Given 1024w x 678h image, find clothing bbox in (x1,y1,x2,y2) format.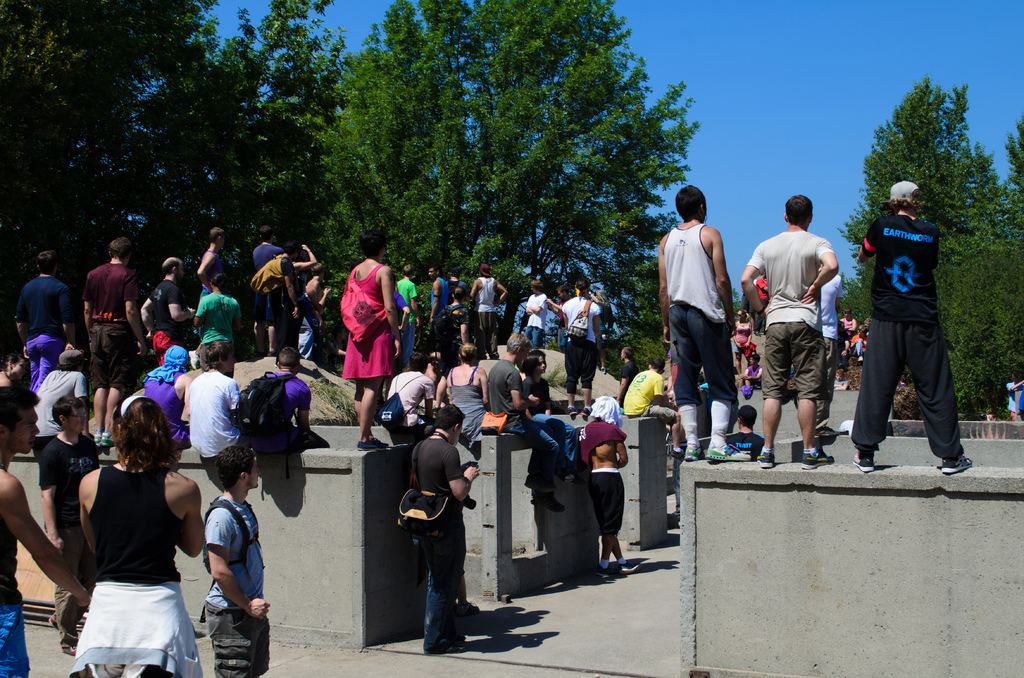
(428,273,451,356).
